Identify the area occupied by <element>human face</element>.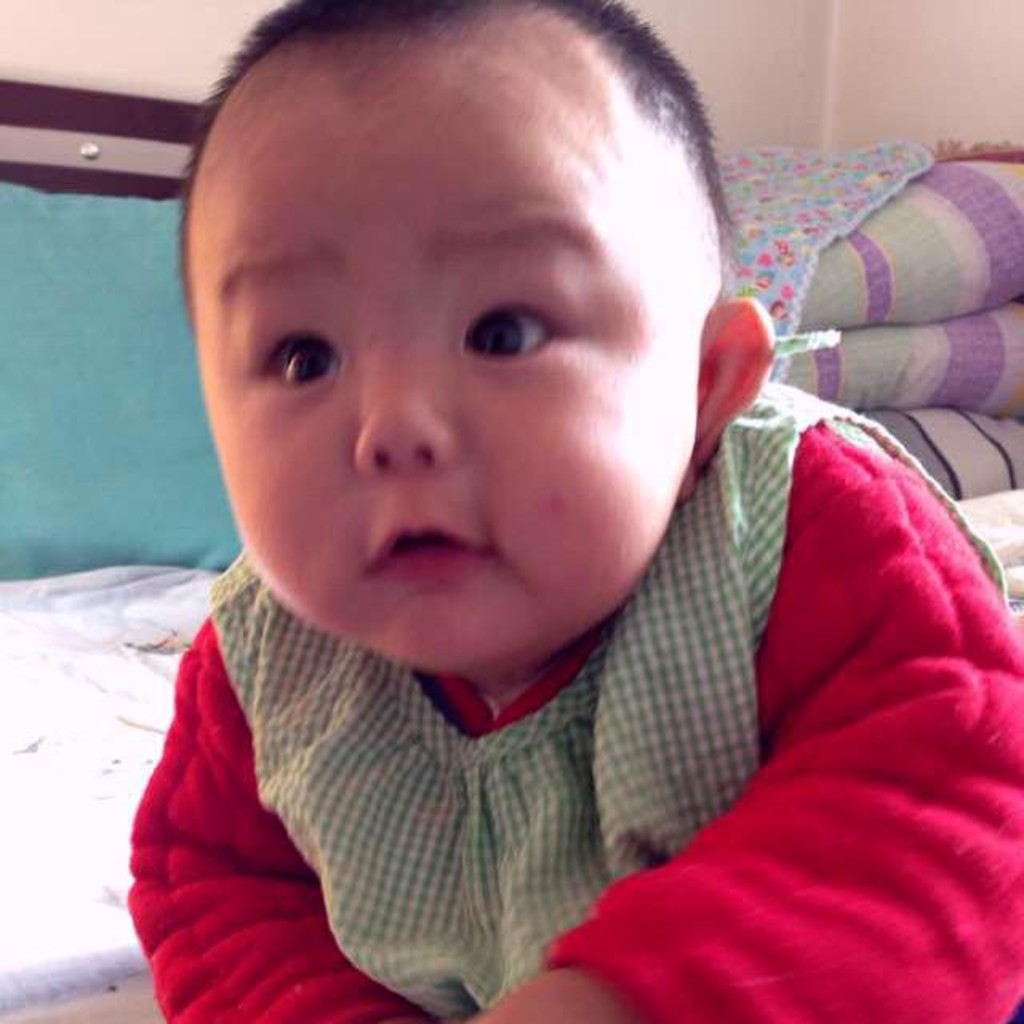
Area: 200 30 699 661.
